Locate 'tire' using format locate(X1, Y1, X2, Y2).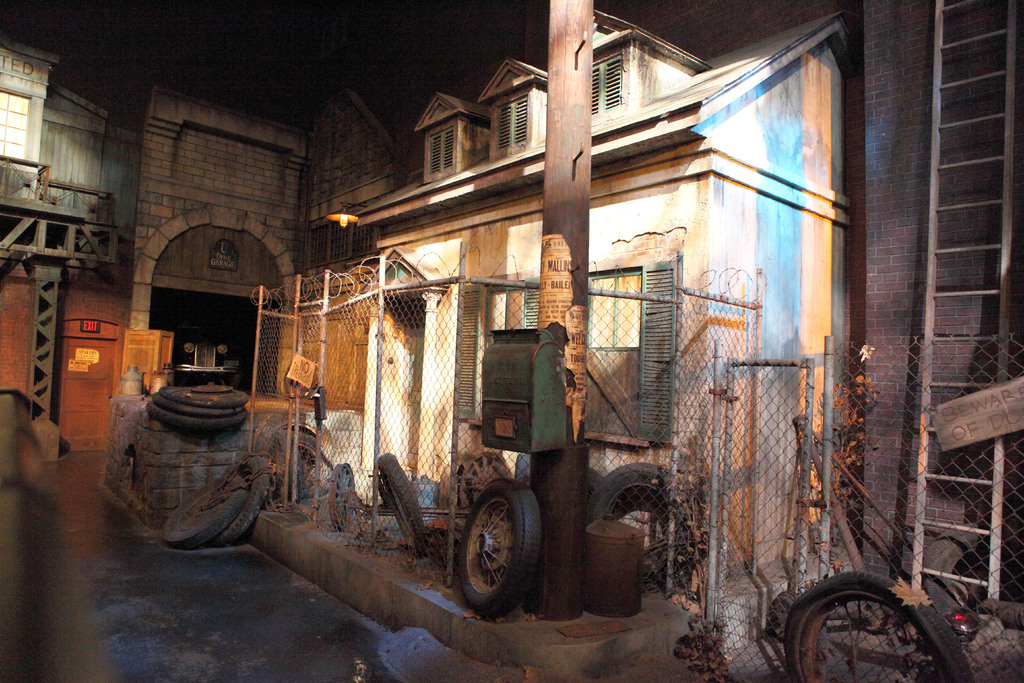
locate(782, 570, 974, 682).
